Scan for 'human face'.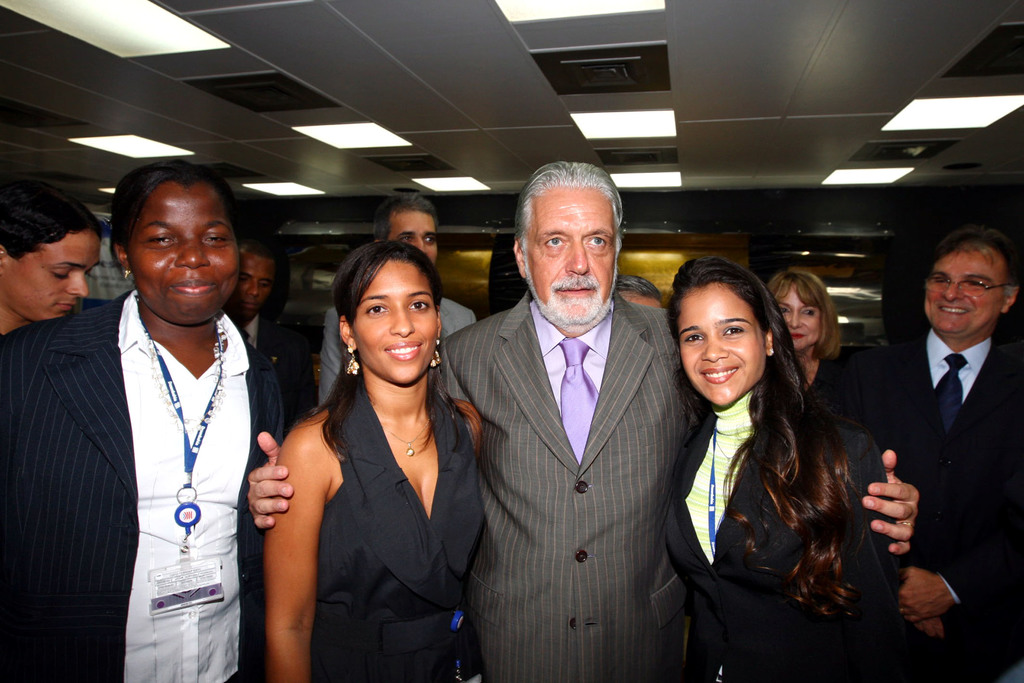
Scan result: {"x1": 6, "y1": 235, "x2": 102, "y2": 322}.
